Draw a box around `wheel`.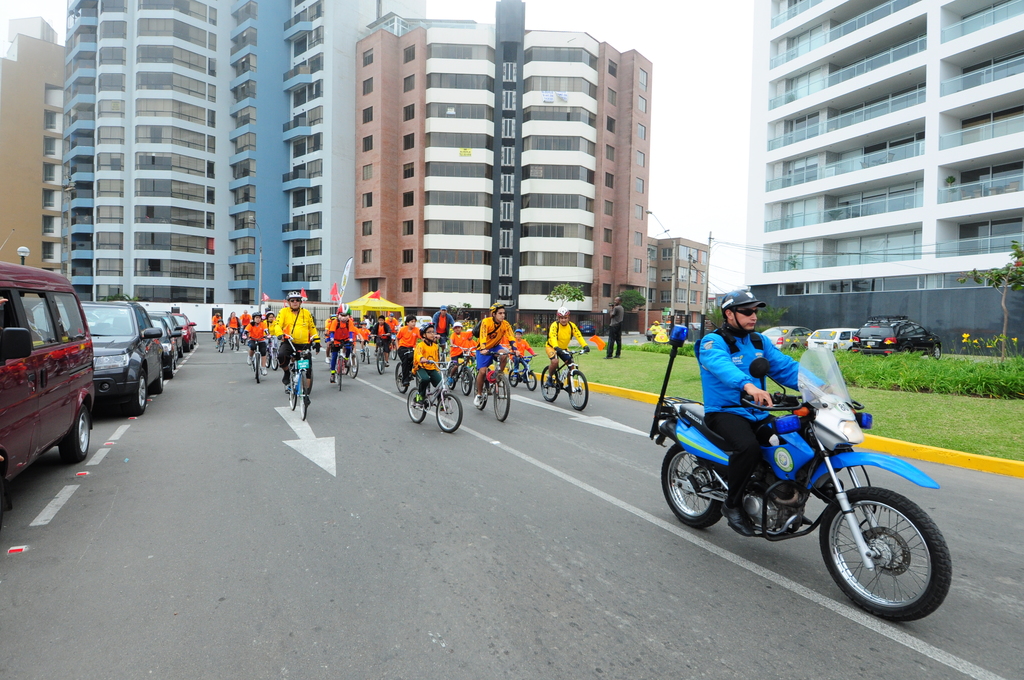
l=390, t=343, r=397, b=360.
